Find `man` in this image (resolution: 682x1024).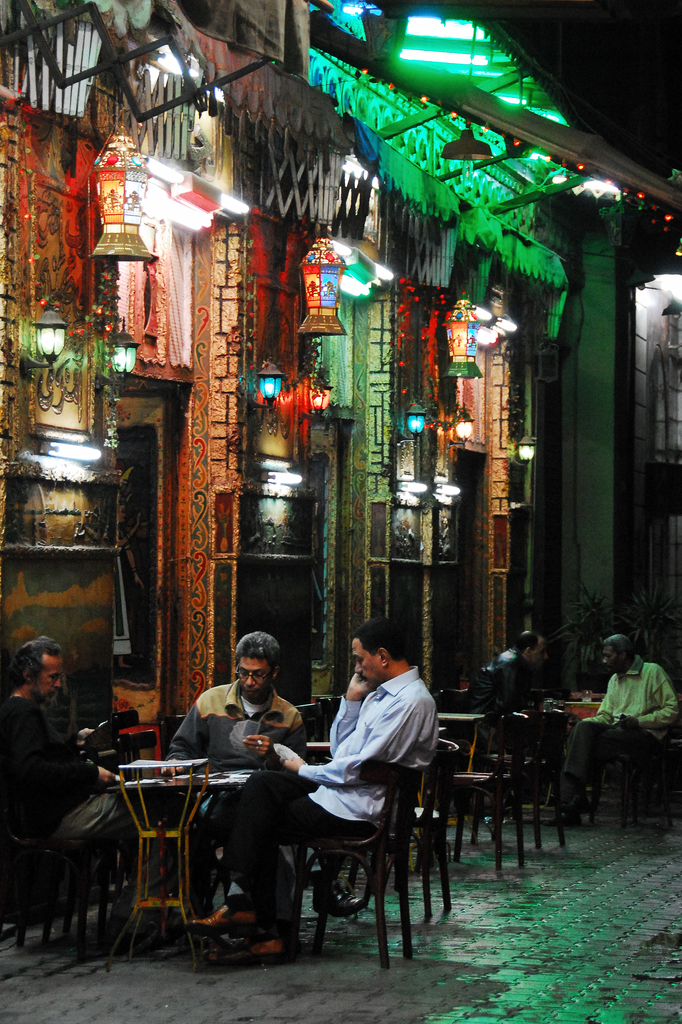
(545,627,681,831).
